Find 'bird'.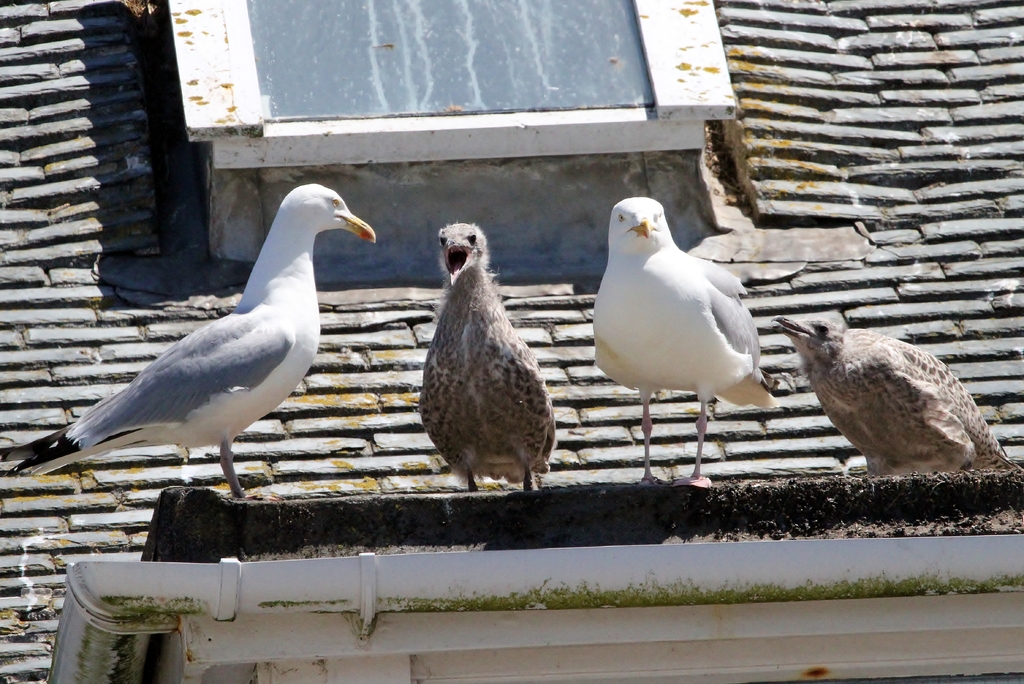
x1=36 y1=195 x2=374 y2=493.
